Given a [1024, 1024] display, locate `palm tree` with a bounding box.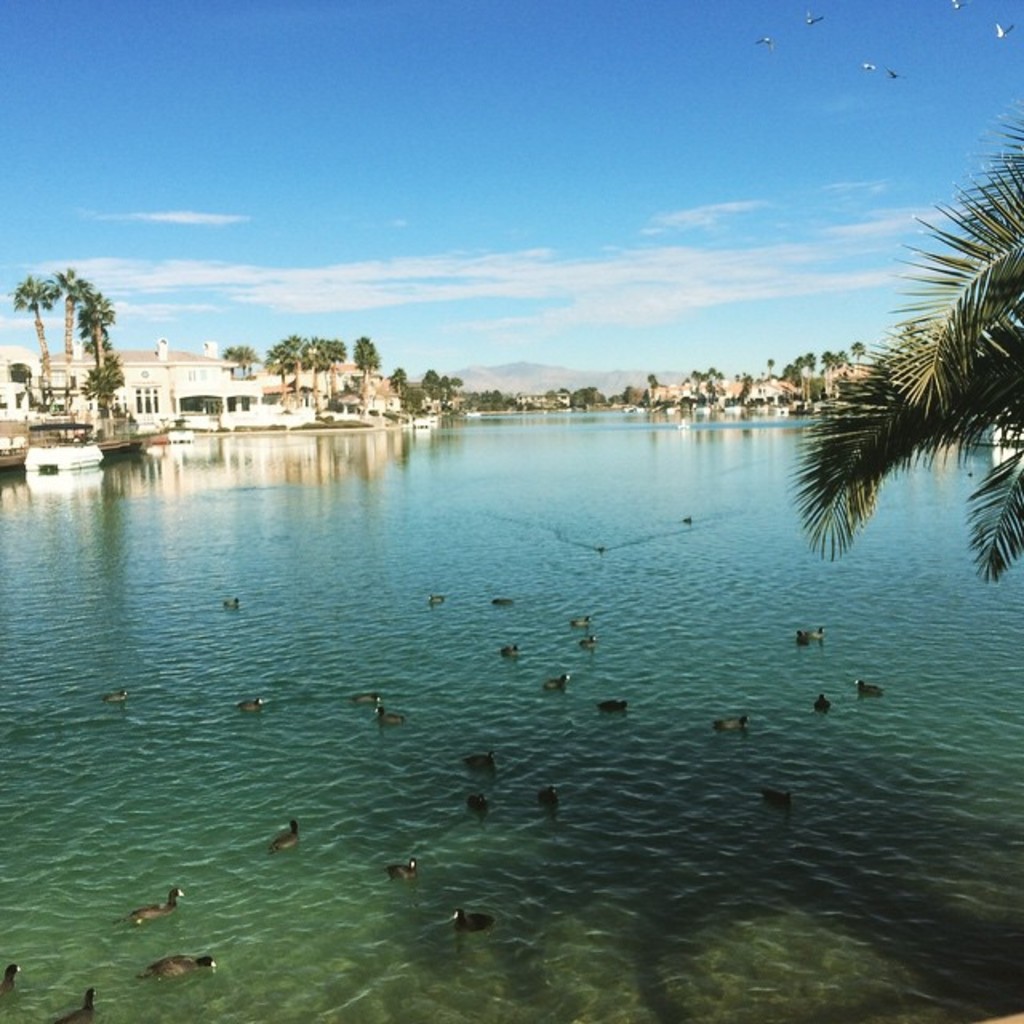
Located: x1=83 y1=296 x2=141 y2=434.
